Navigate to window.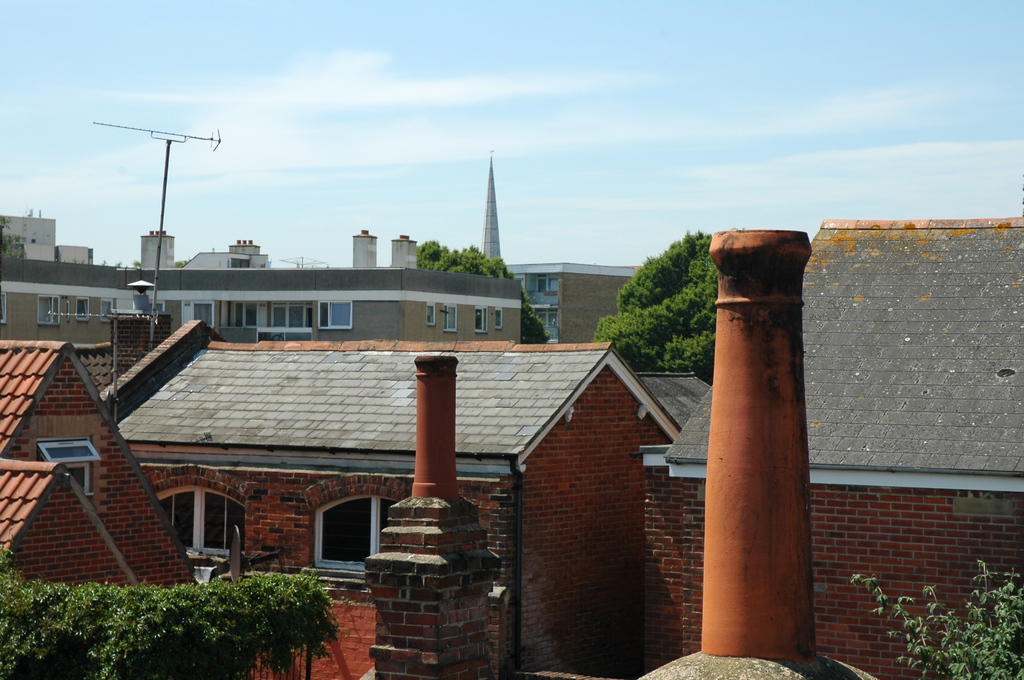
Navigation target: [x1=532, y1=276, x2=558, y2=290].
